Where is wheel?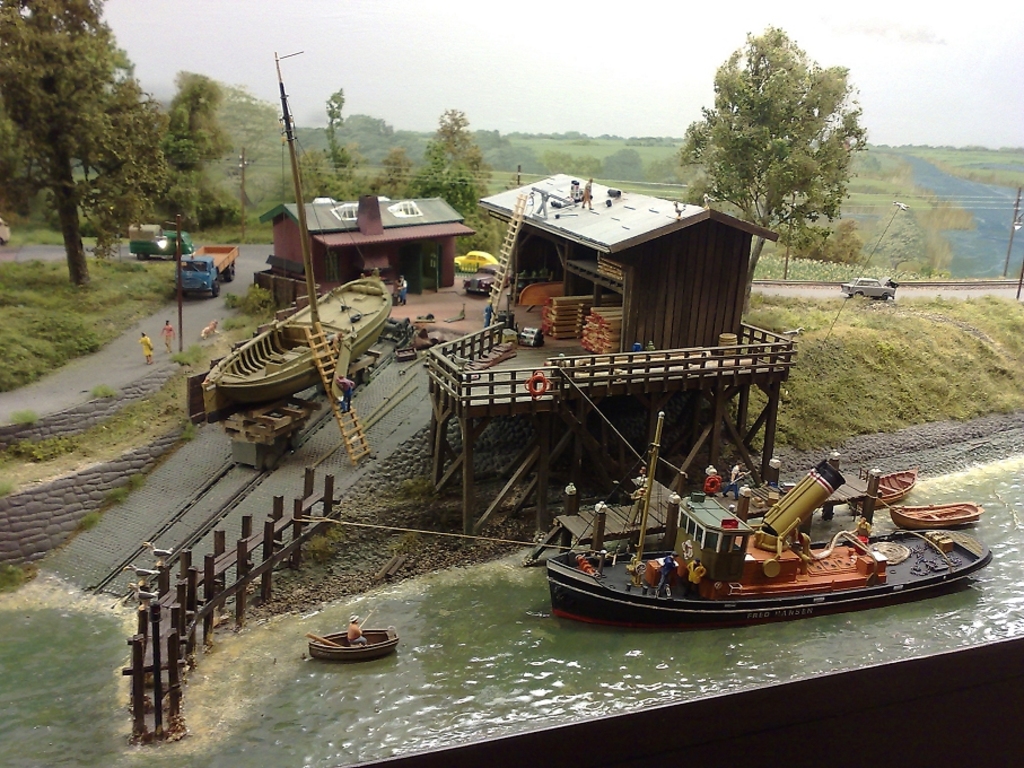
<region>225, 265, 235, 280</region>.
